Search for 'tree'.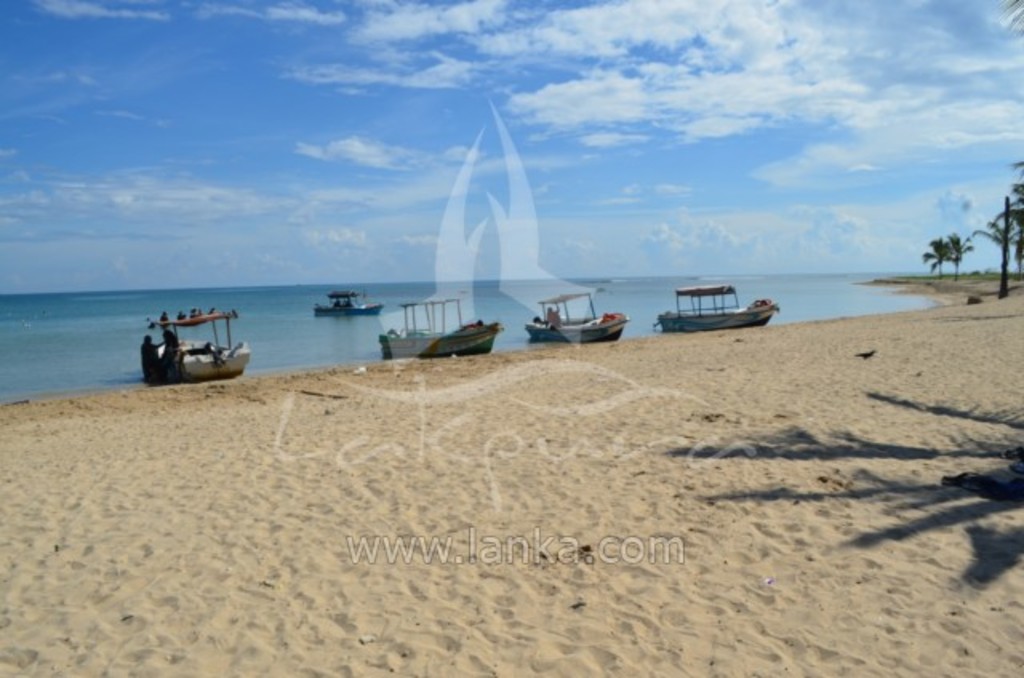
Found at select_region(973, 216, 1022, 277).
